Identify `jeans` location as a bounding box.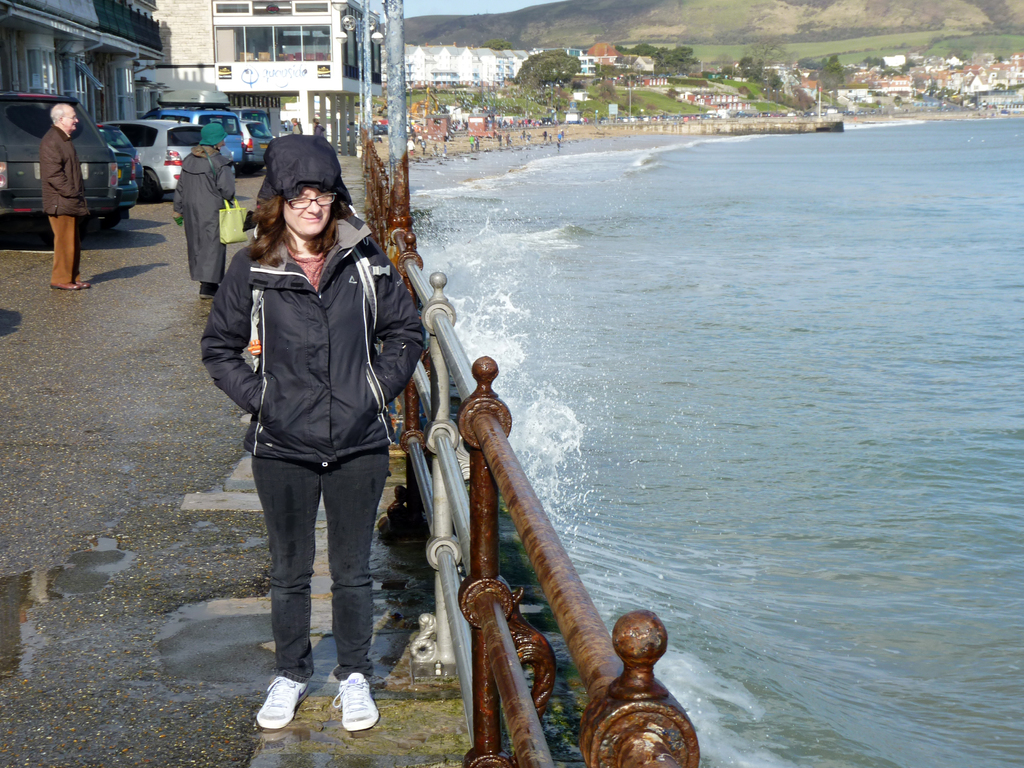
(x1=232, y1=436, x2=399, y2=675).
